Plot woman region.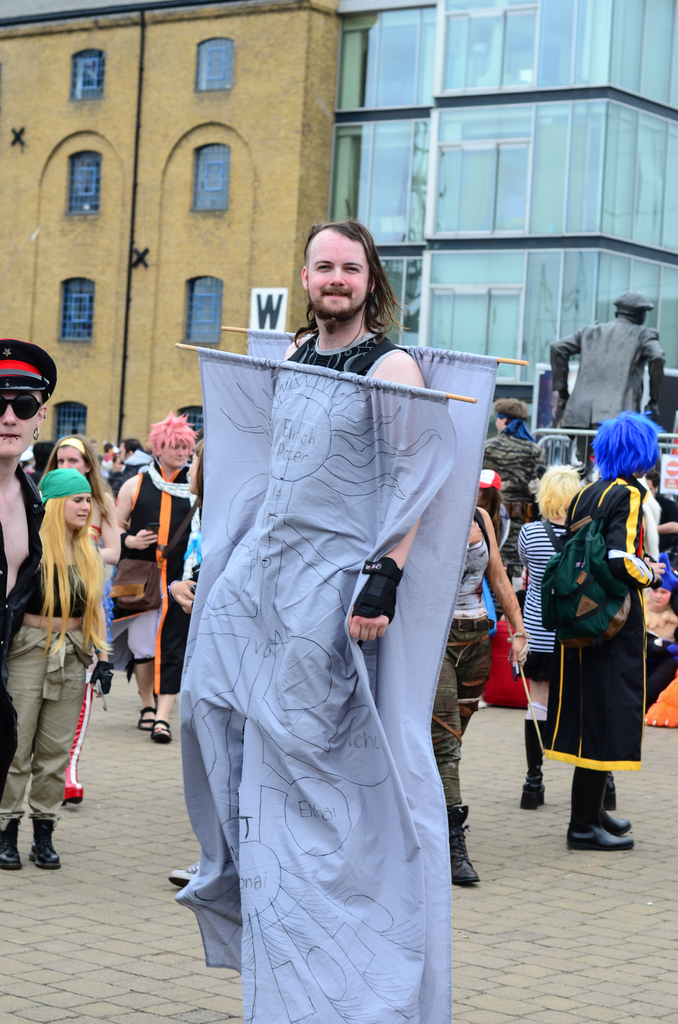
Plotted at 475,471,499,634.
